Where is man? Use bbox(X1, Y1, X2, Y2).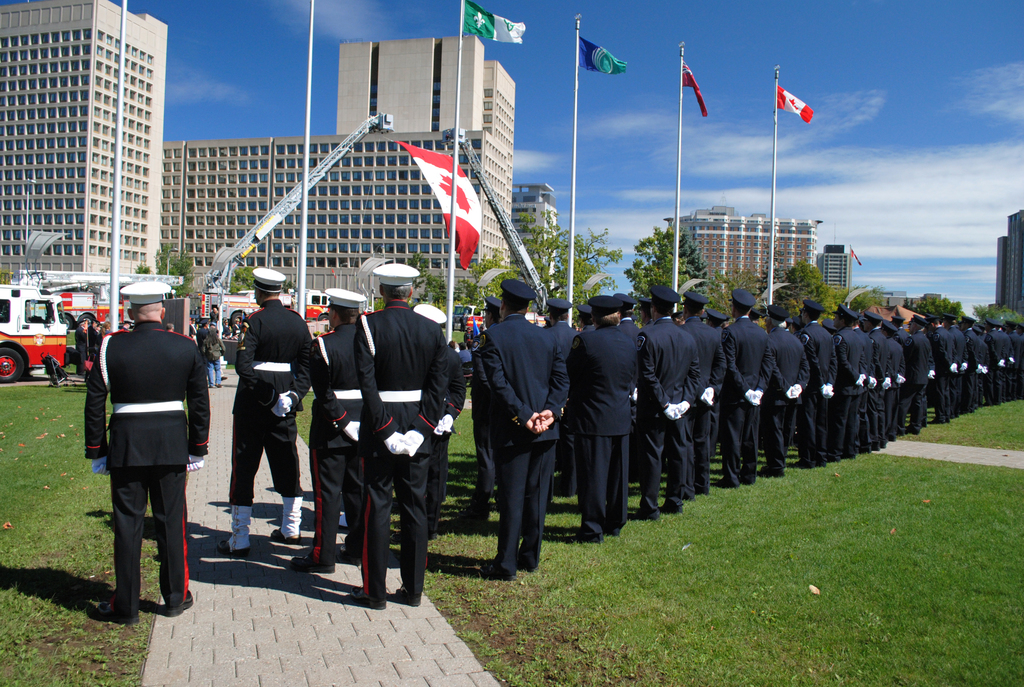
bbox(301, 288, 372, 578).
